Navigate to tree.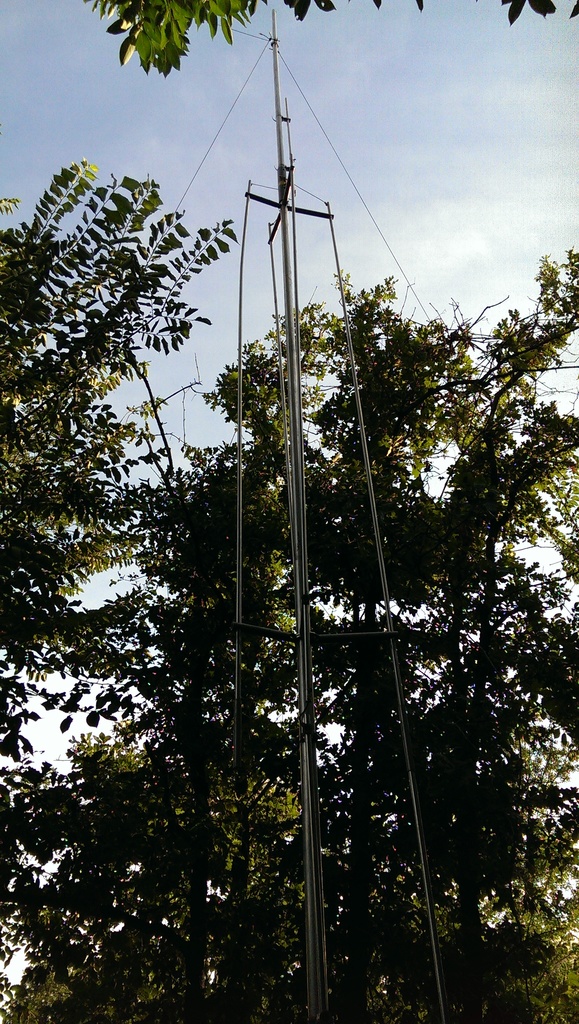
Navigation target: <bbox>0, 151, 238, 737</bbox>.
